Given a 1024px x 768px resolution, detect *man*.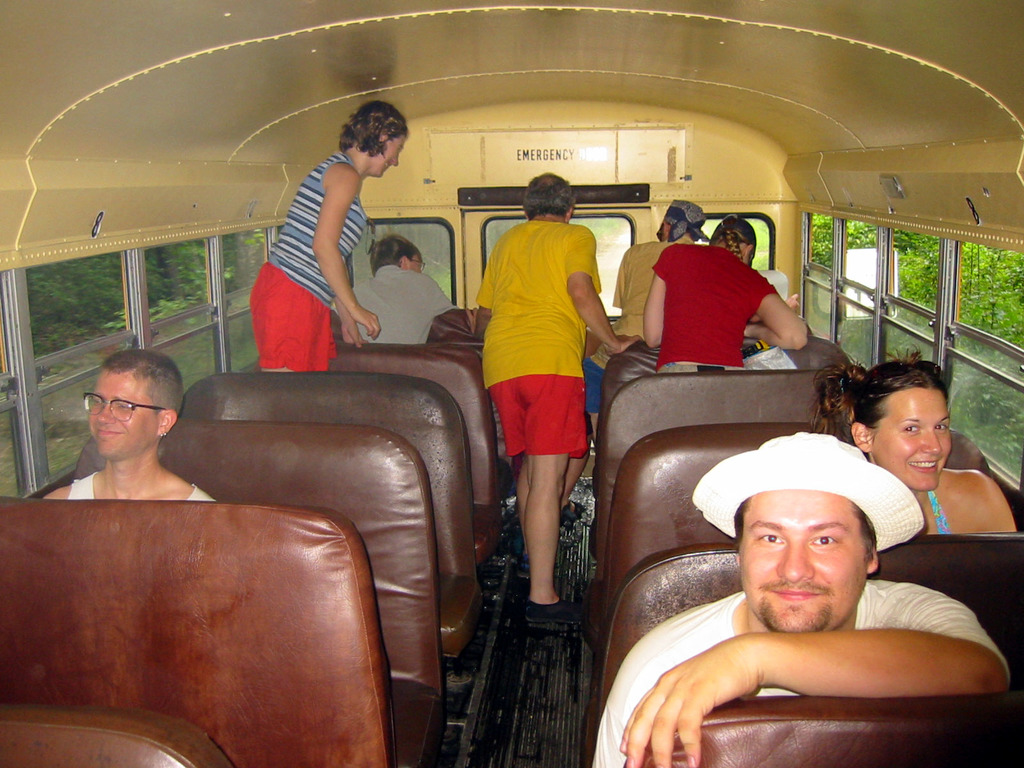
box=[346, 227, 469, 348].
